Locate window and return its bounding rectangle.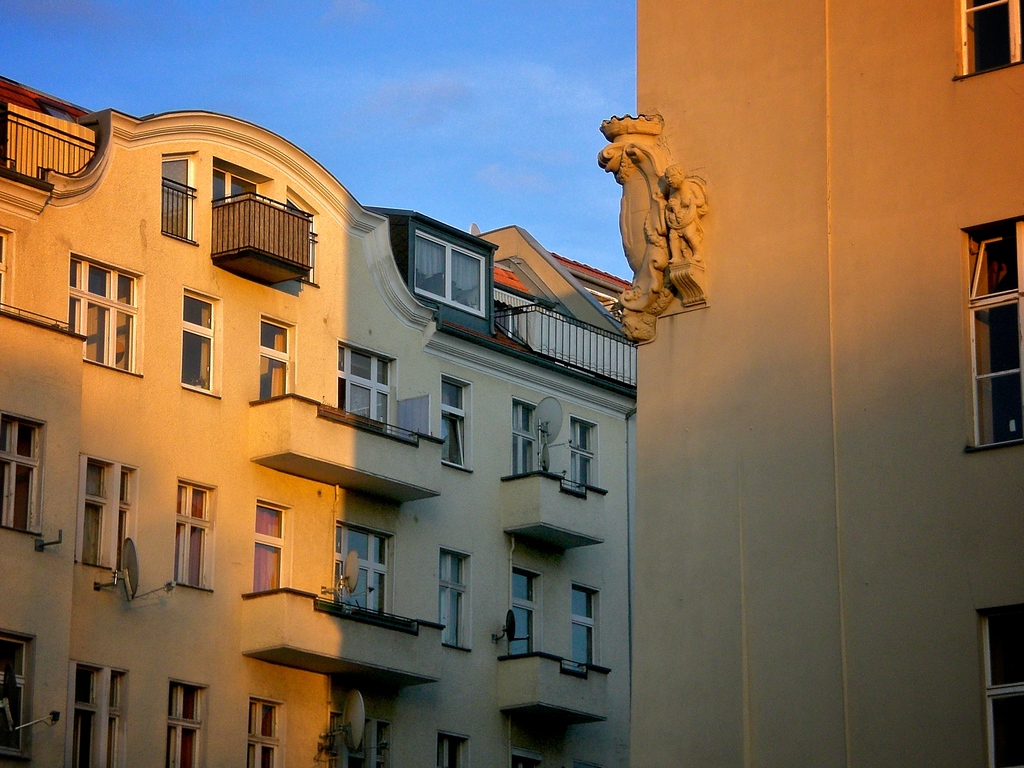
(70, 255, 138, 373).
